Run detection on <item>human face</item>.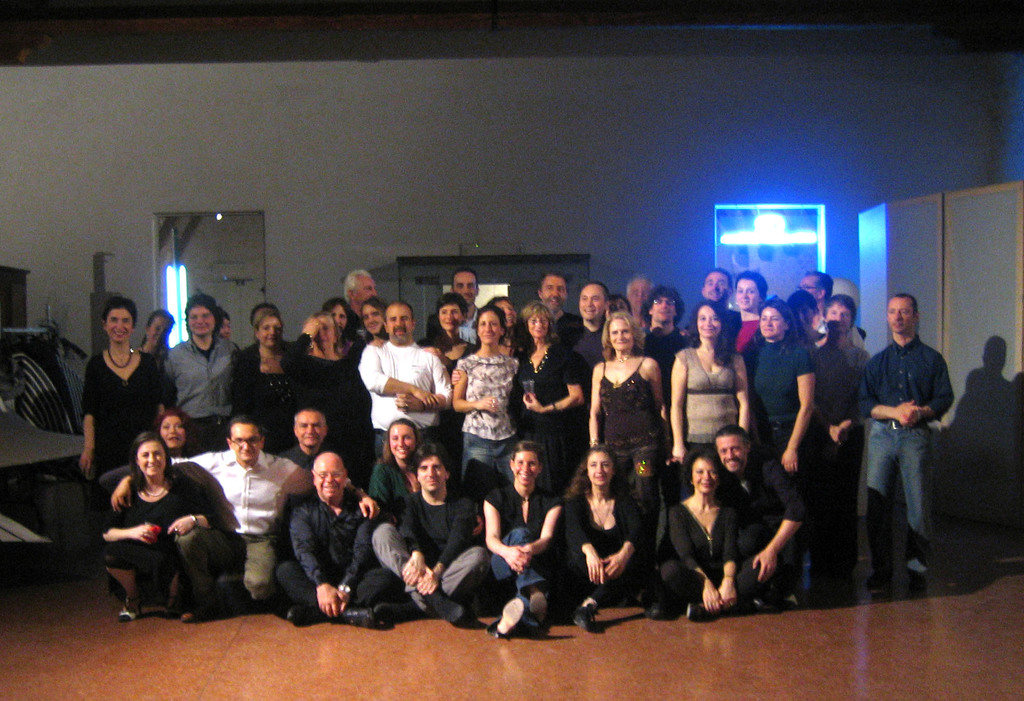
Result: <bbox>387, 422, 416, 459</bbox>.
